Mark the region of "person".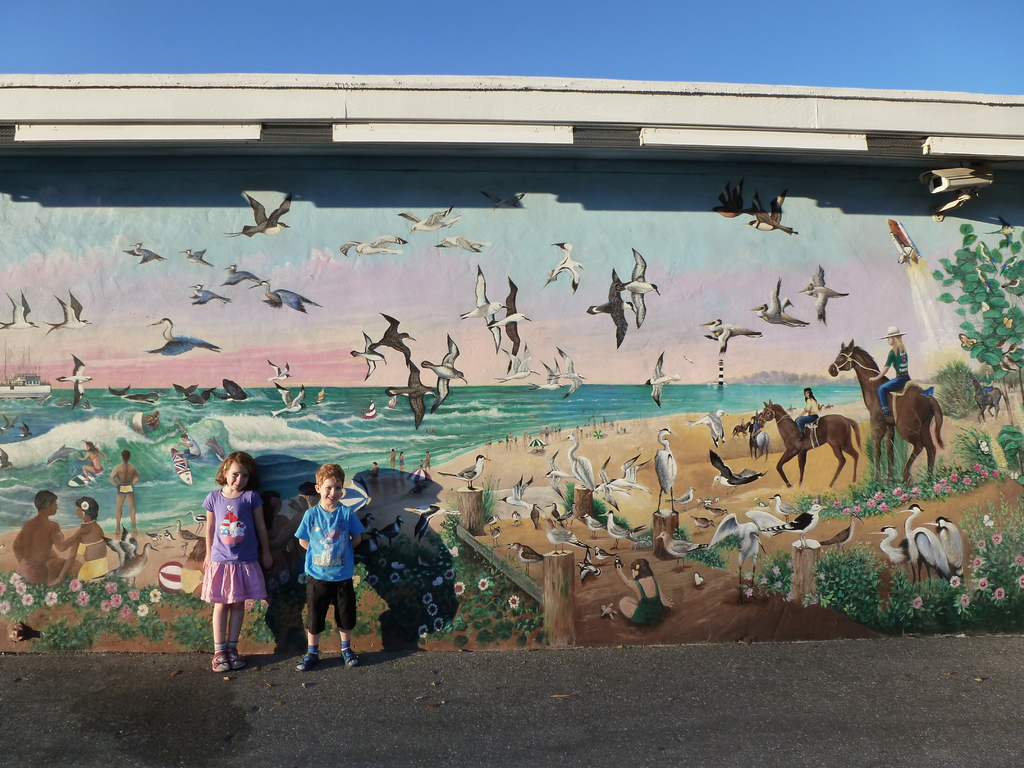
Region: crop(796, 381, 824, 436).
